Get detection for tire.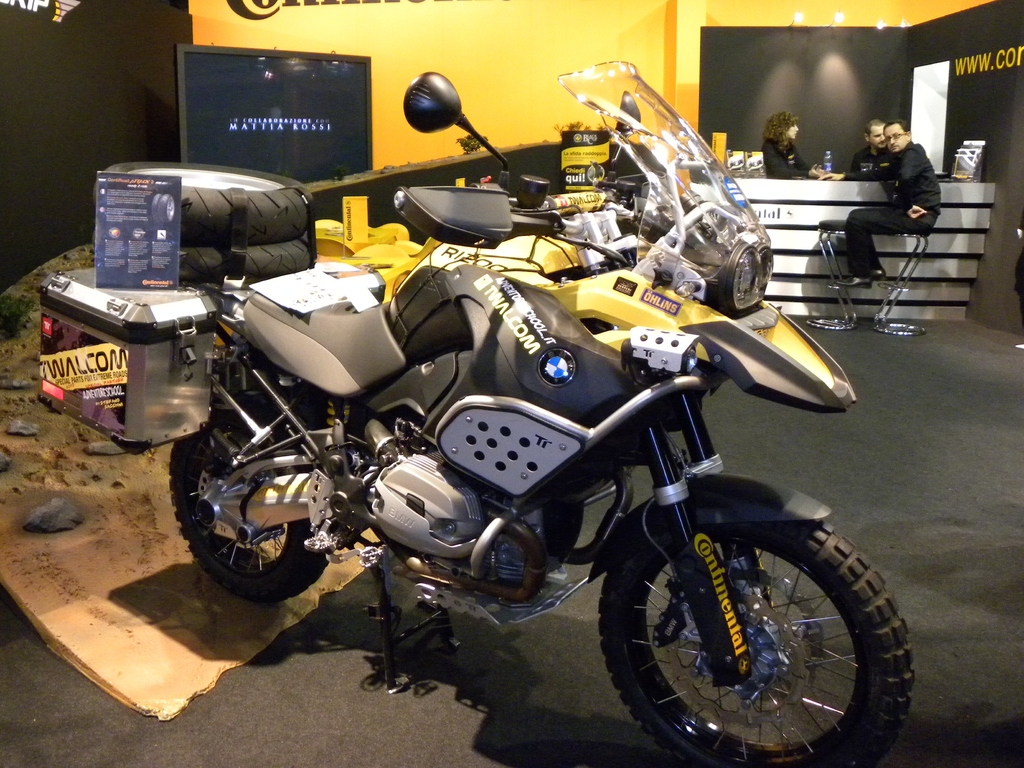
Detection: <bbox>93, 143, 329, 246</bbox>.
